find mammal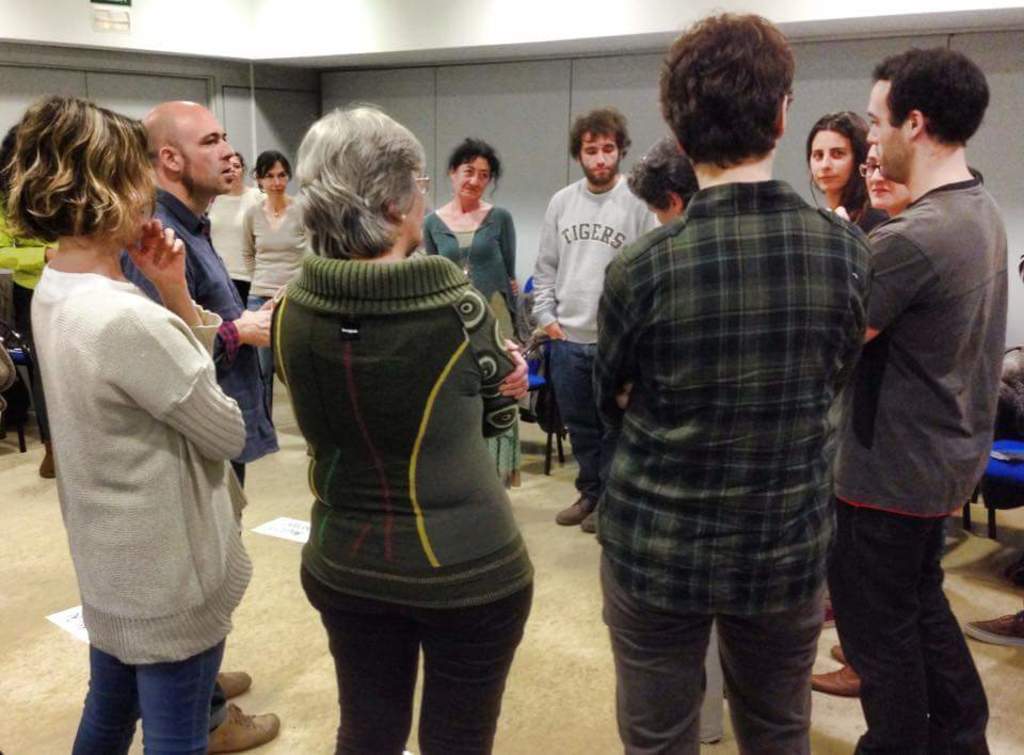
(left=823, top=42, right=1011, bottom=754)
